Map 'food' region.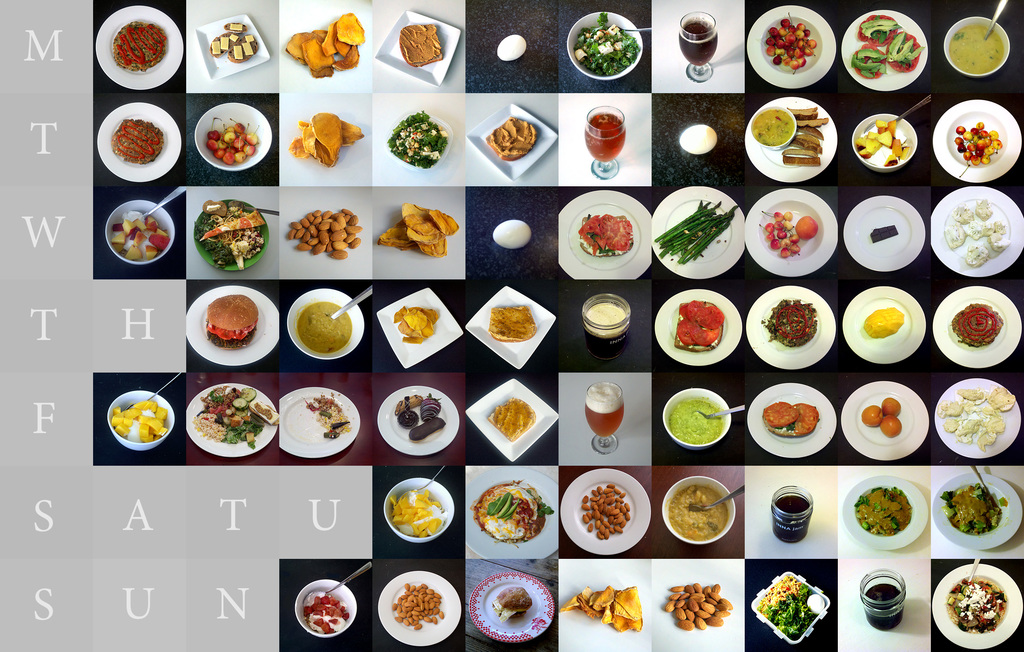
Mapped to crop(109, 116, 167, 166).
